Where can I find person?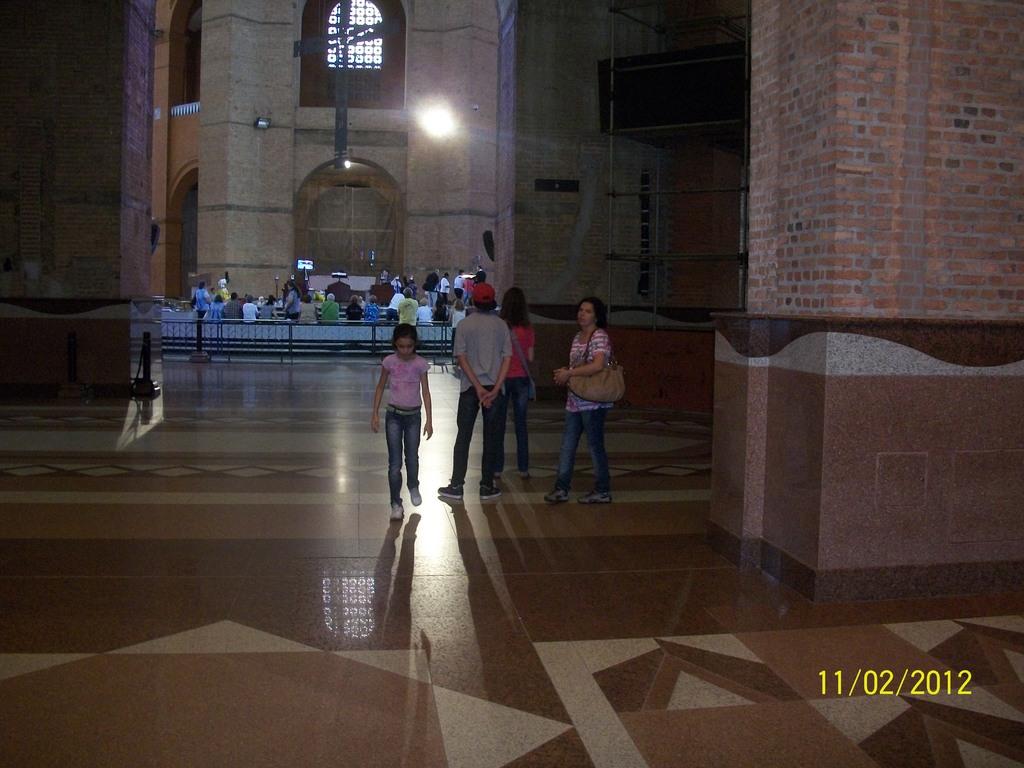
You can find it at select_region(498, 283, 540, 481).
